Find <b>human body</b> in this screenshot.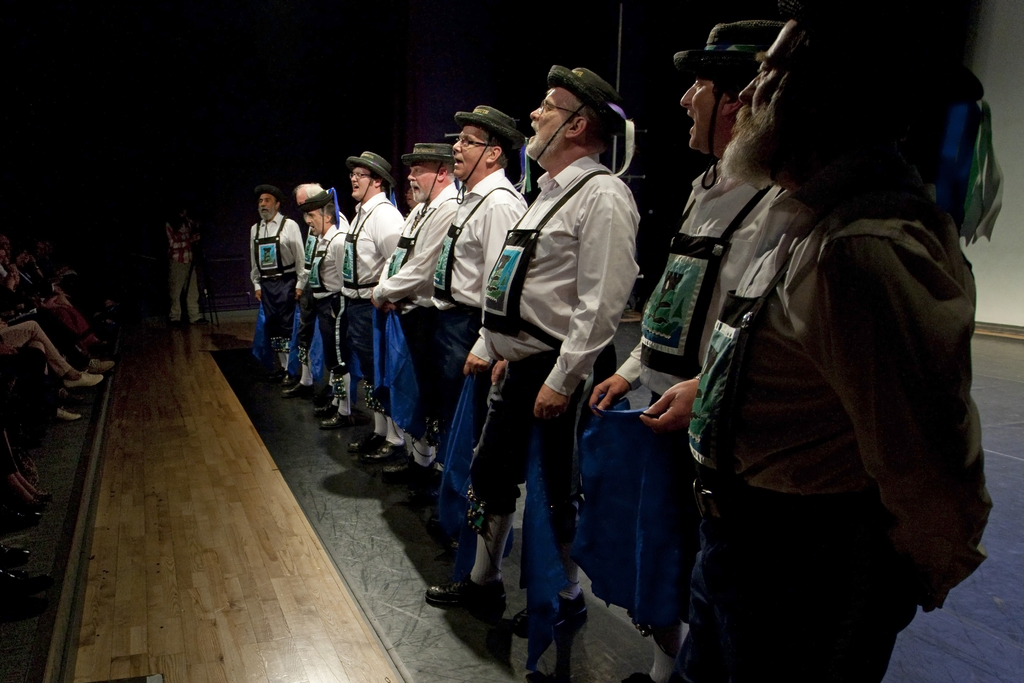
The bounding box for <b>human body</b> is [580,147,788,682].
